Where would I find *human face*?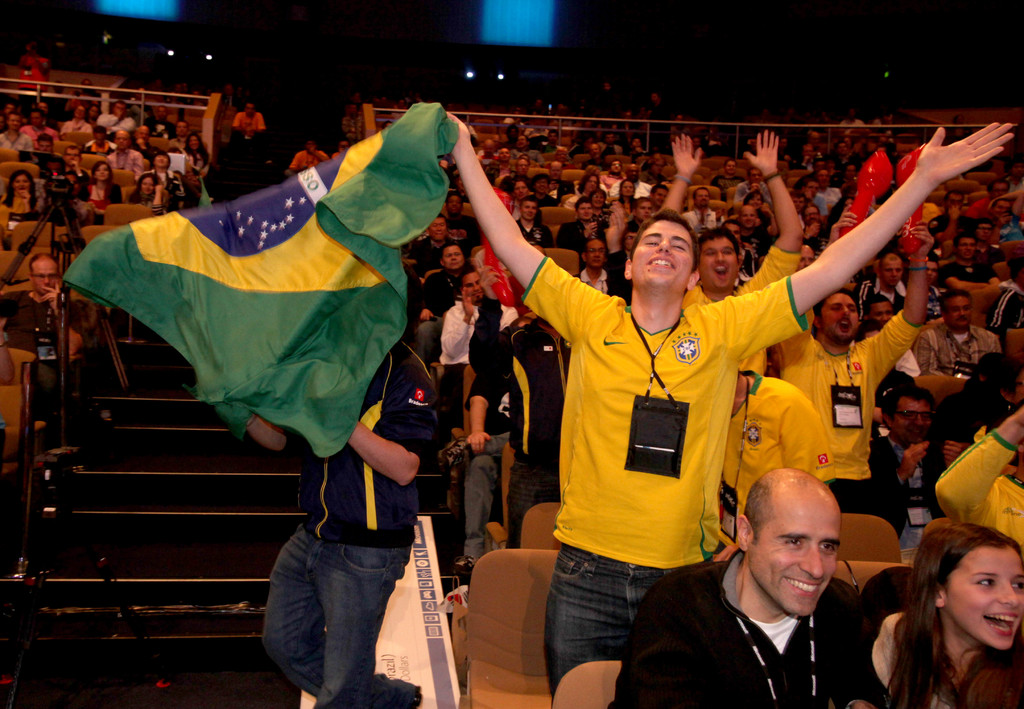
At x1=516 y1=180 x2=529 y2=199.
